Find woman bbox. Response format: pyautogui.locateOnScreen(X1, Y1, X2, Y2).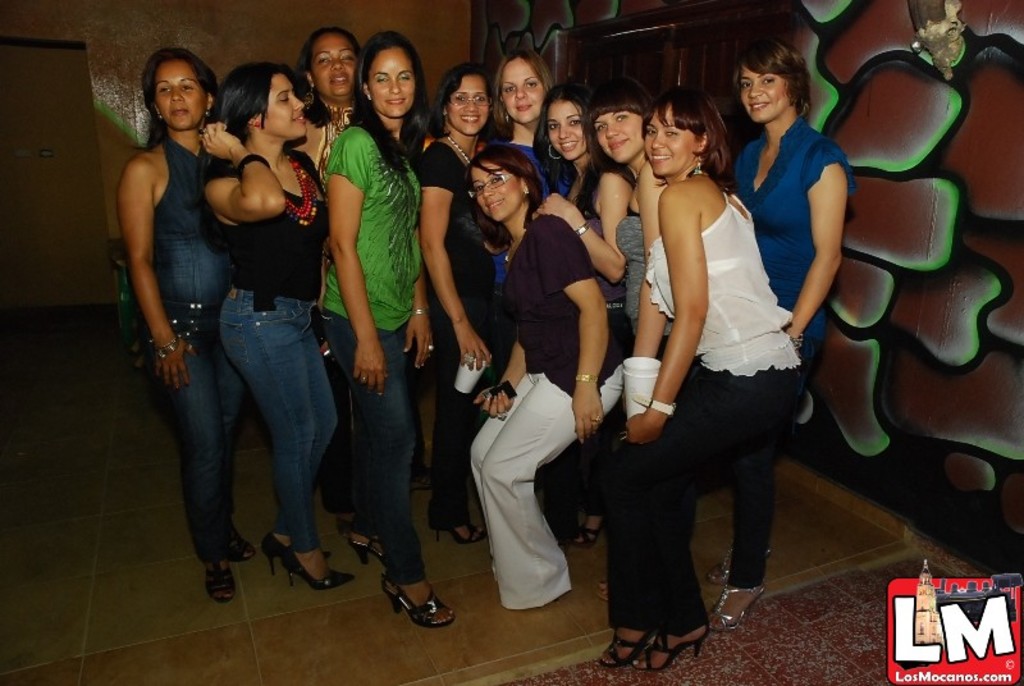
pyautogui.locateOnScreen(120, 45, 264, 602).
